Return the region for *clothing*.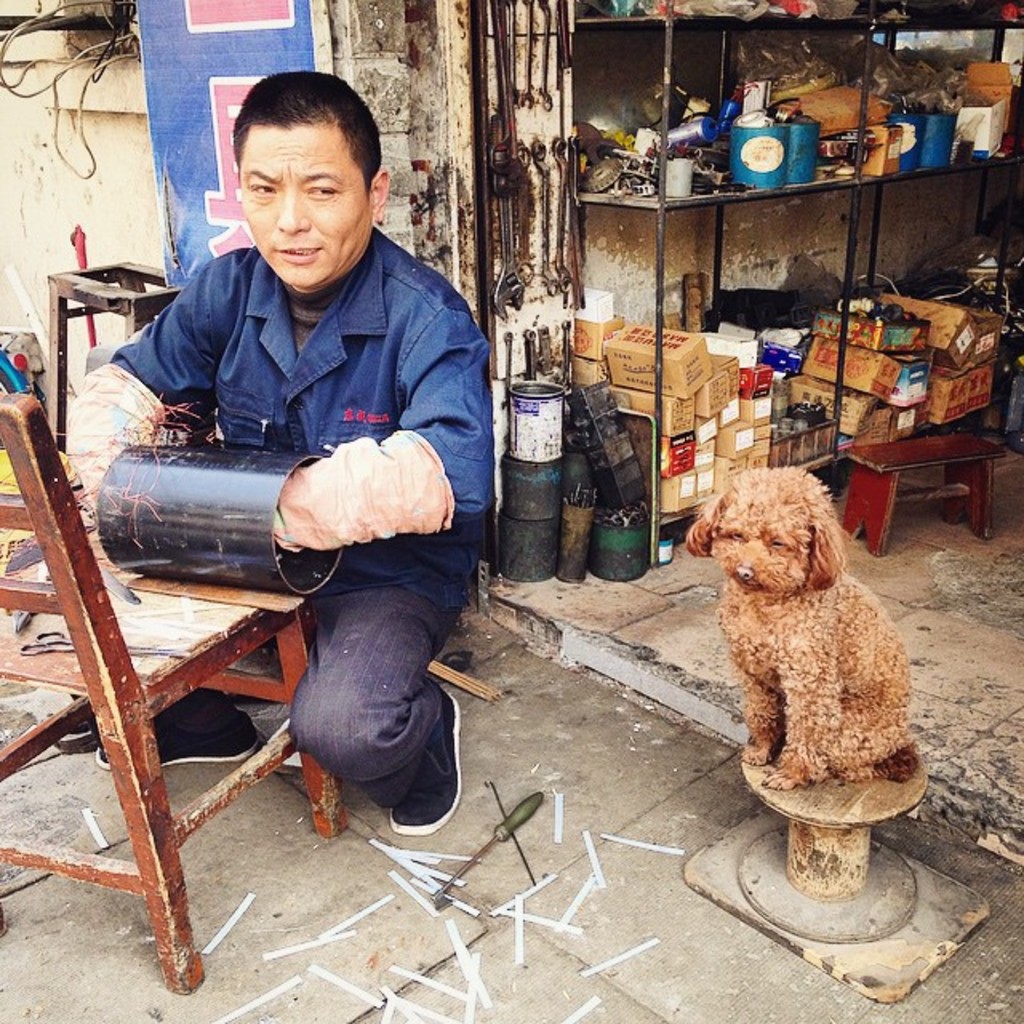
106:240:490:802.
